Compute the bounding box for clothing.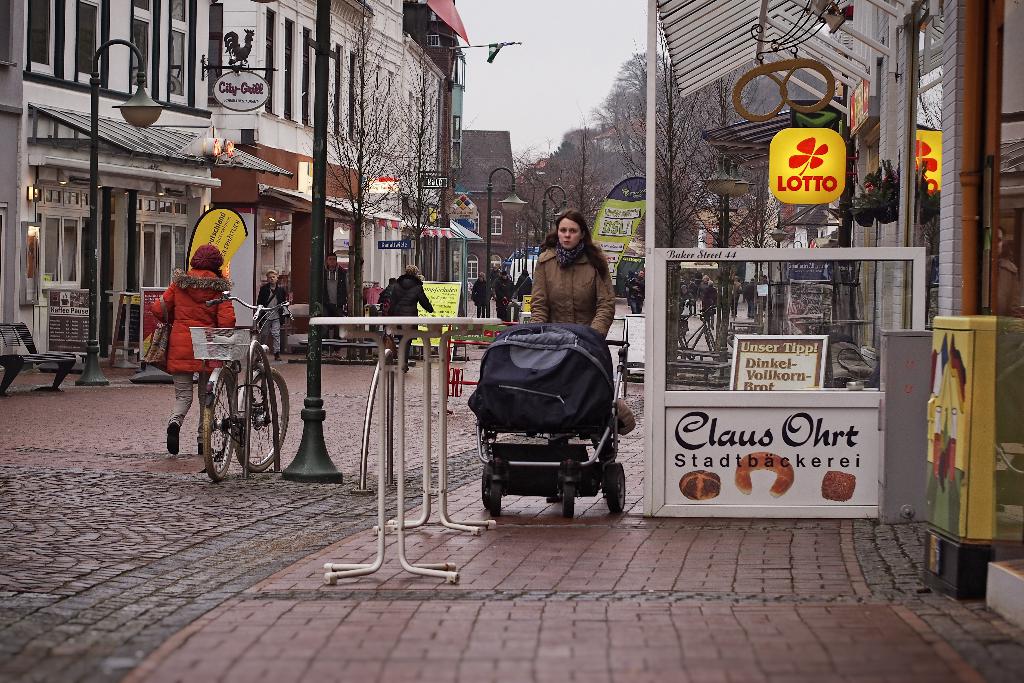
<bbox>731, 279, 743, 318</bbox>.
